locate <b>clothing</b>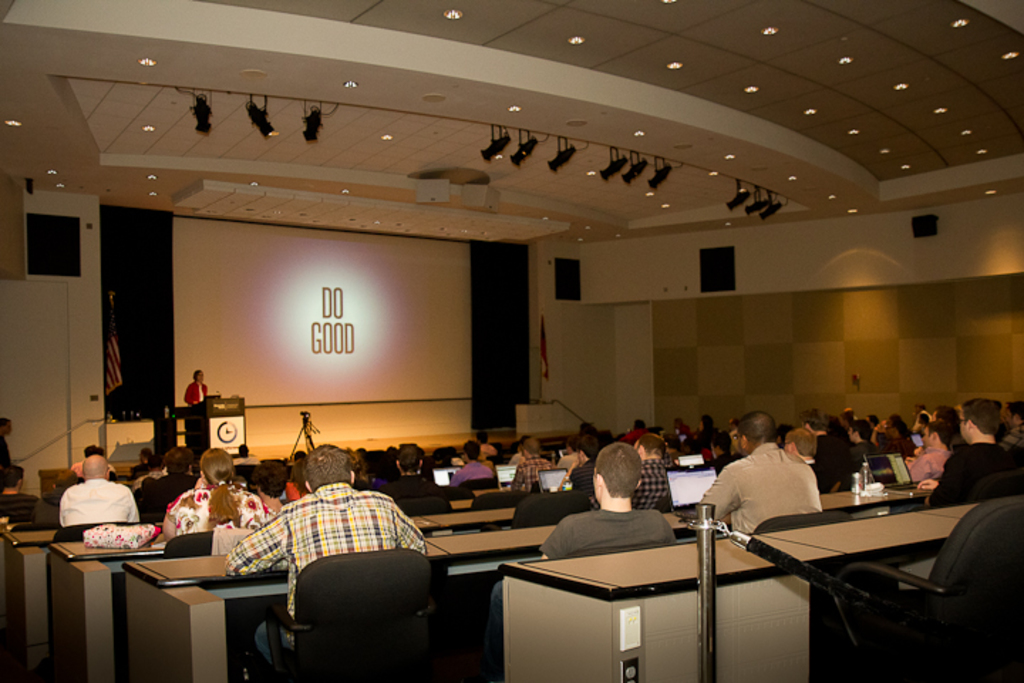
x1=449 y1=462 x2=495 y2=491
